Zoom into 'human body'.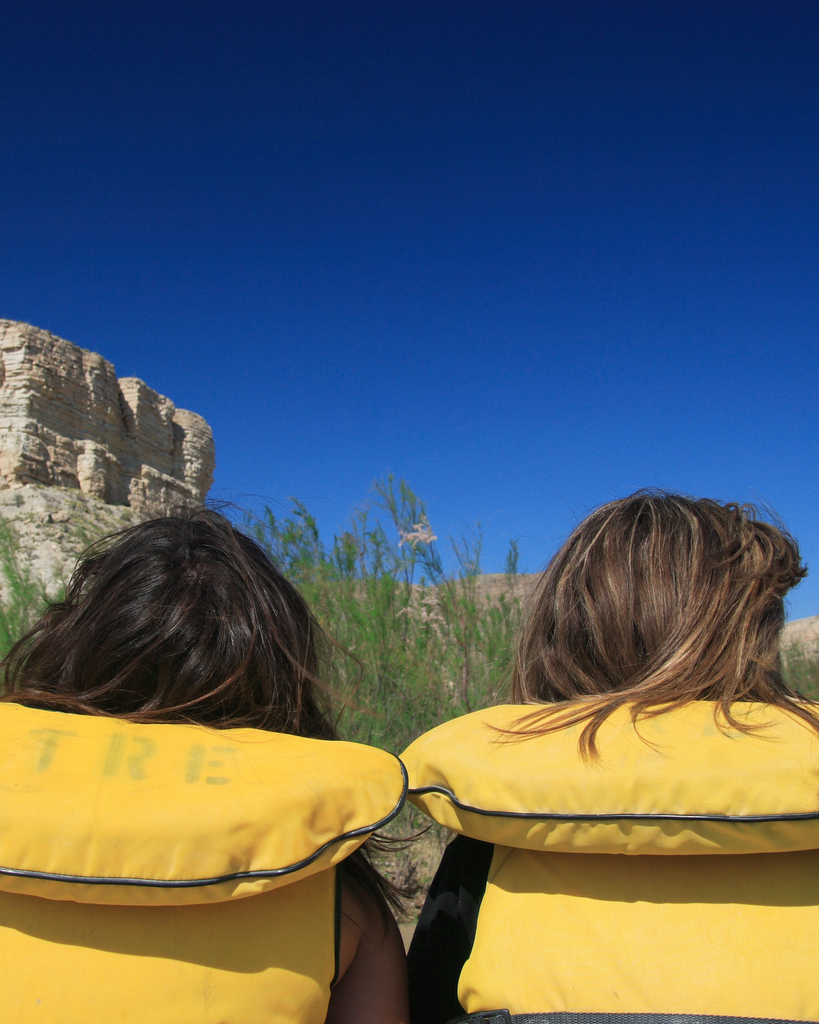
Zoom target: x1=413, y1=487, x2=818, y2=1023.
